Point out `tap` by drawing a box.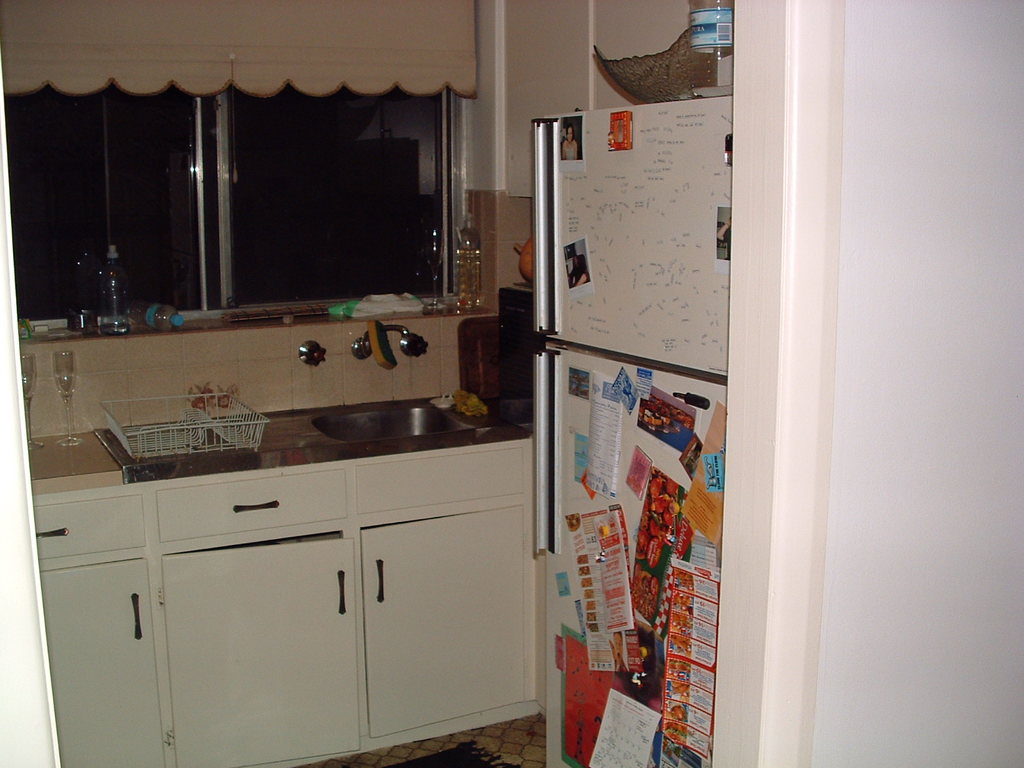
box=[348, 323, 424, 361].
